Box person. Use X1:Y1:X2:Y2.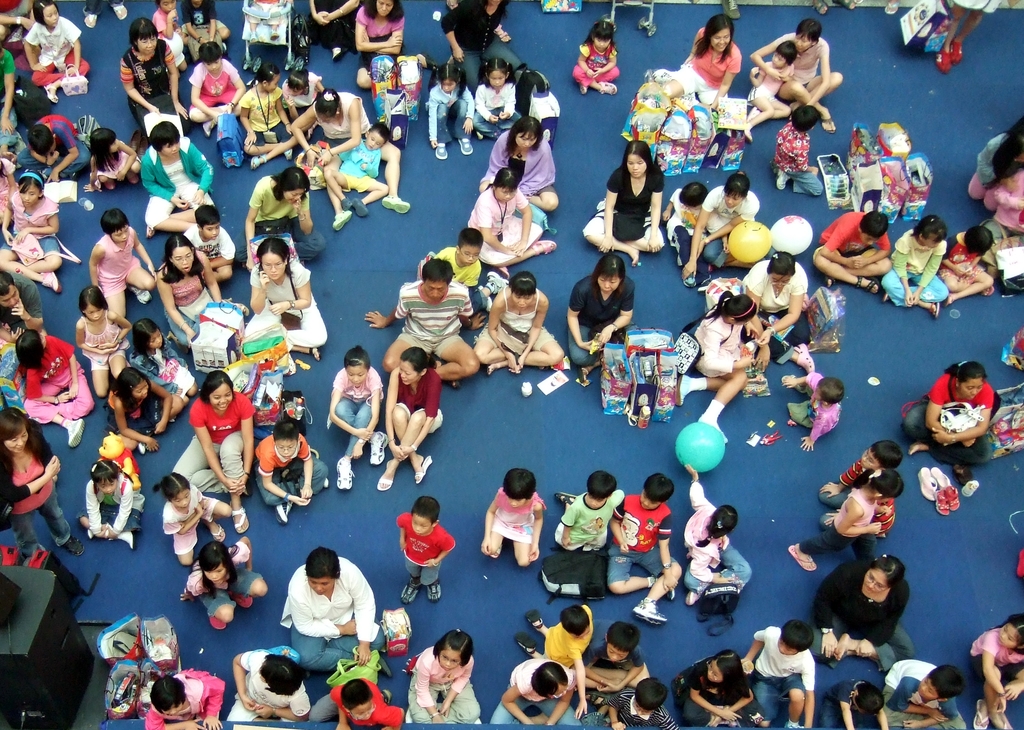
604:469:681:626.
